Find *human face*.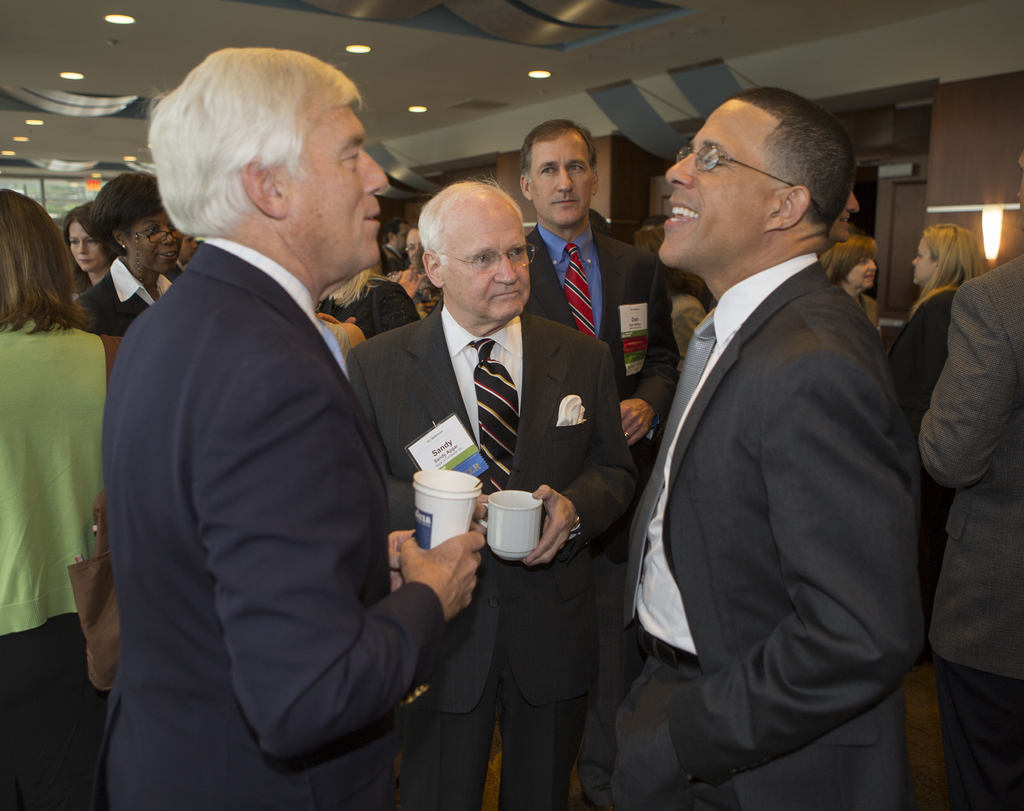
pyautogui.locateOnScreen(441, 218, 531, 318).
